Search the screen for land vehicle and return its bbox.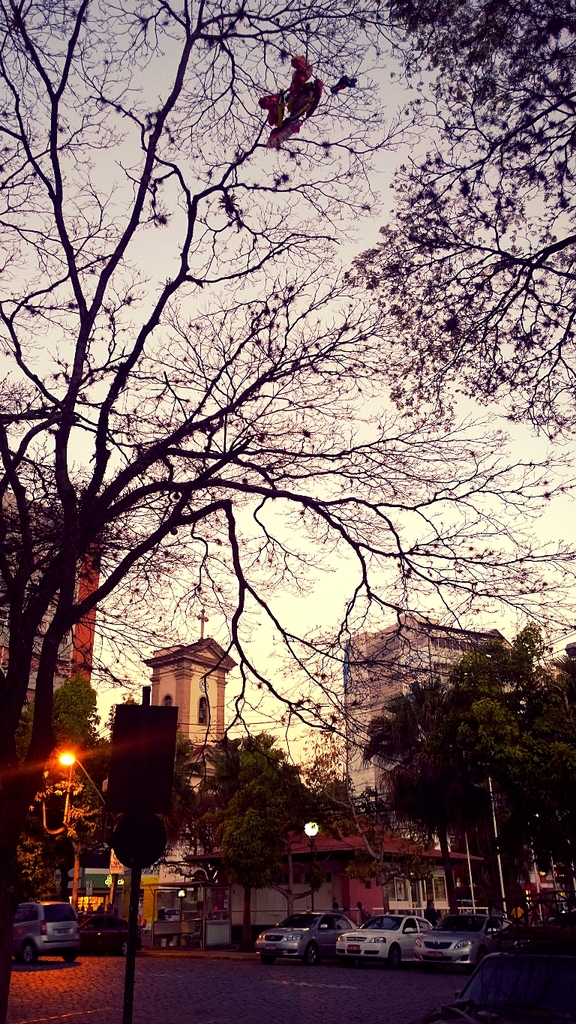
Found: left=335, top=911, right=424, bottom=953.
